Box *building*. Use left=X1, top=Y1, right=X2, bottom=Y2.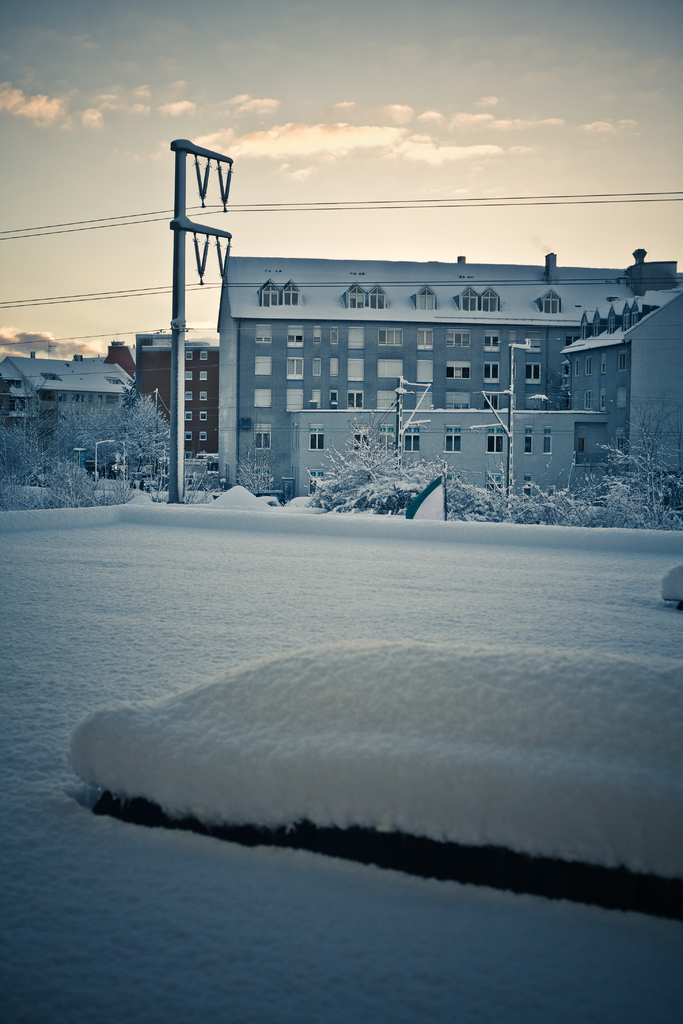
left=137, top=341, right=216, bottom=488.
